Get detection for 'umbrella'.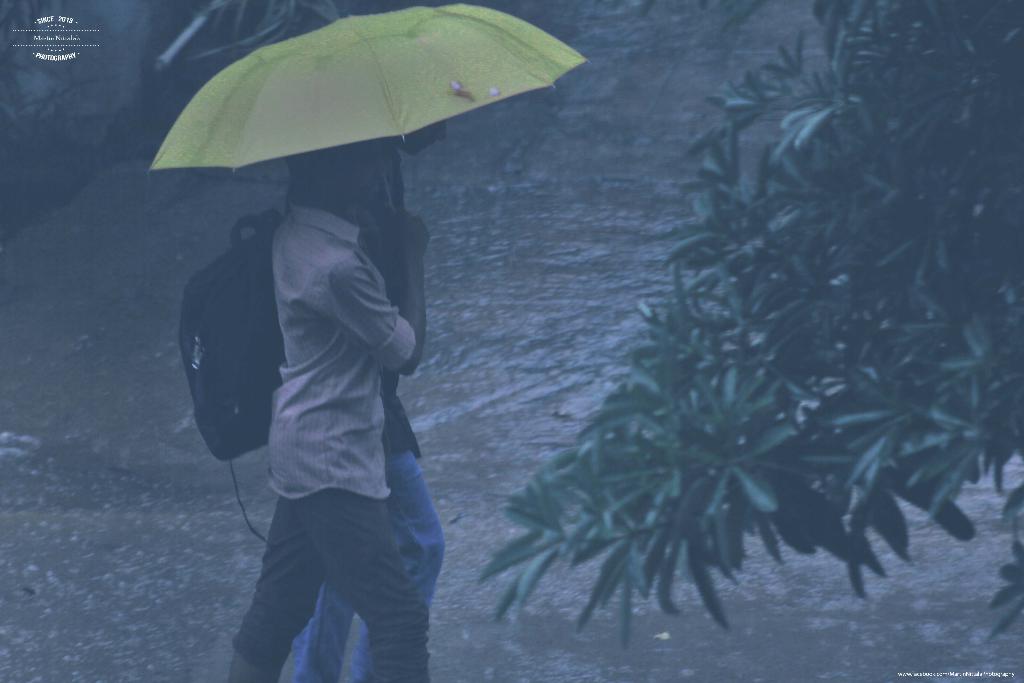
Detection: crop(144, 2, 591, 212).
